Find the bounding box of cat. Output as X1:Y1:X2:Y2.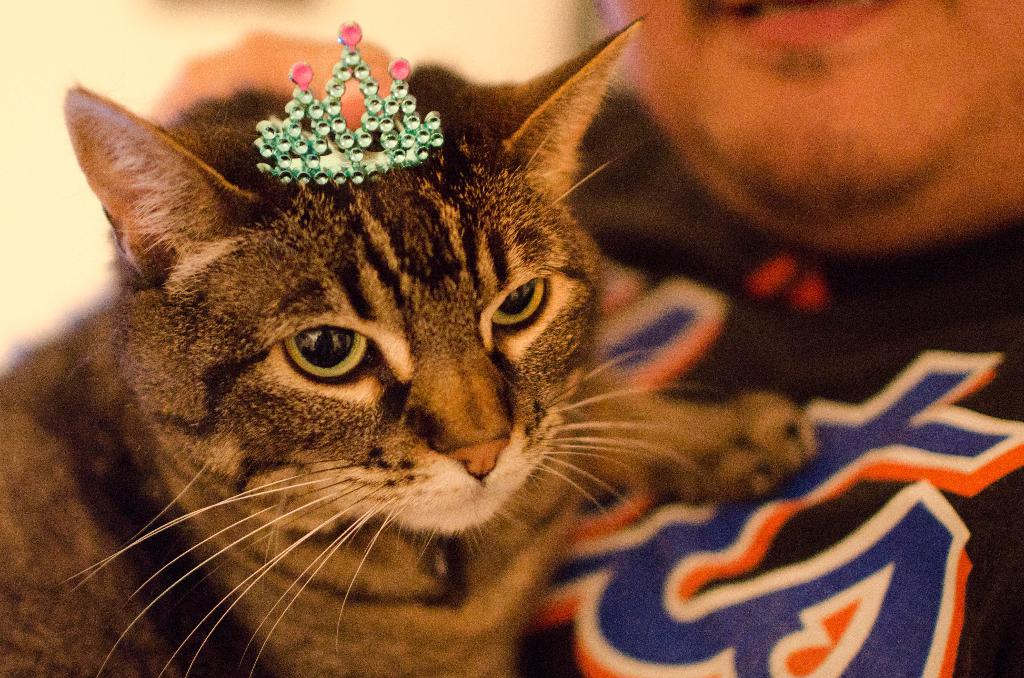
4:13:821:677.
